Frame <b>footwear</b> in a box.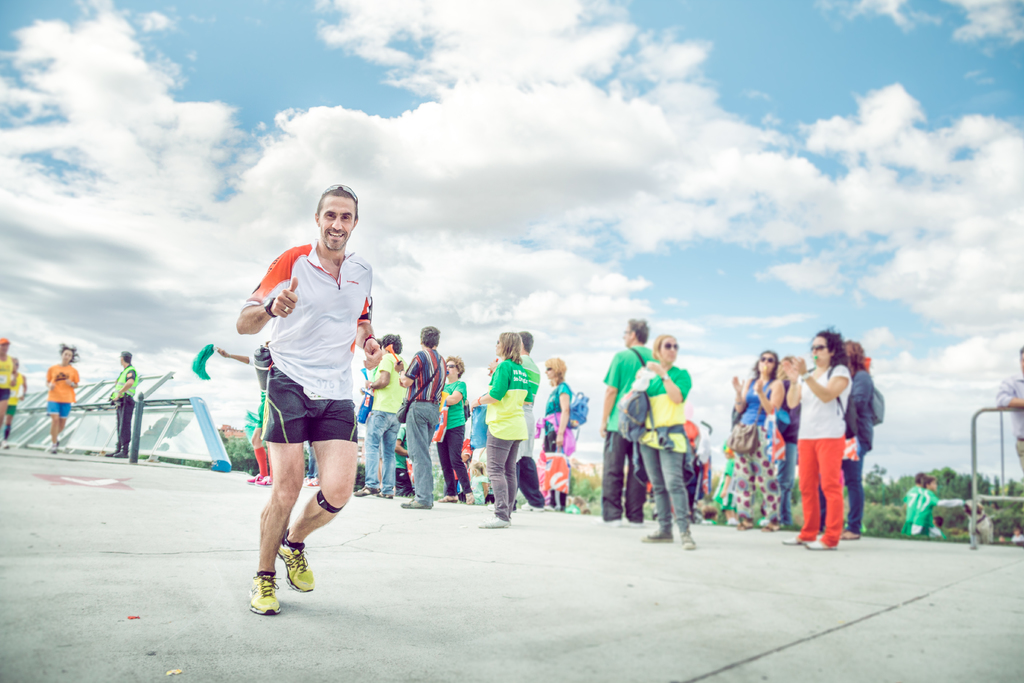
left=46, top=440, right=65, bottom=457.
